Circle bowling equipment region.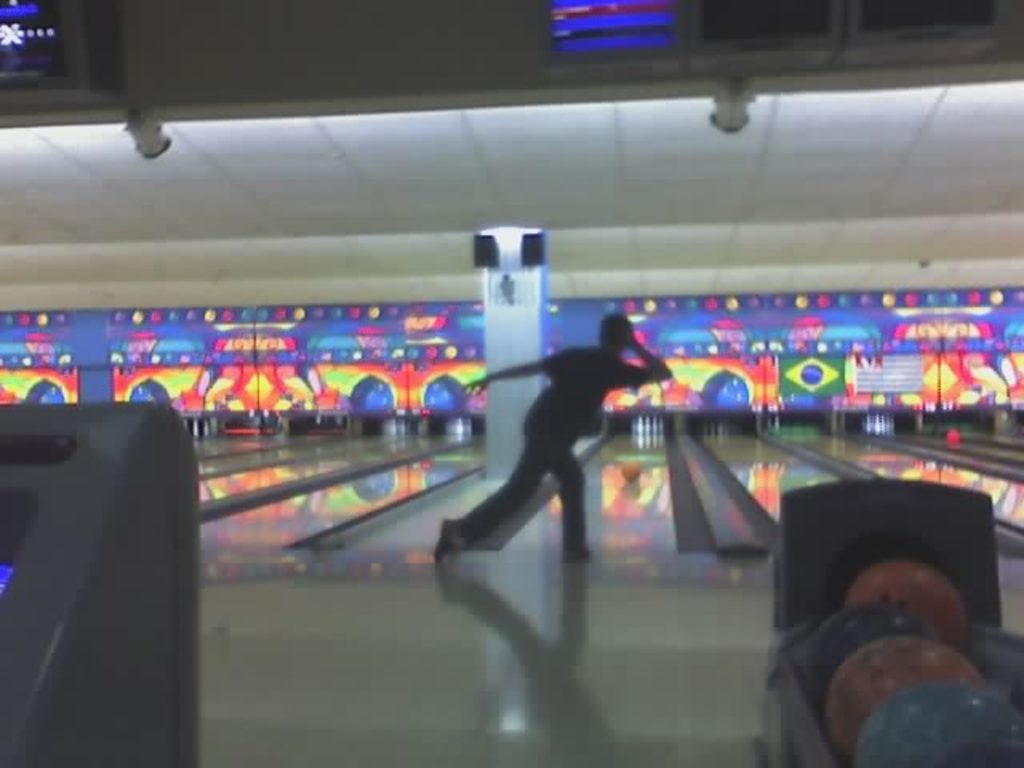
Region: <bbox>762, 491, 1022, 757</bbox>.
